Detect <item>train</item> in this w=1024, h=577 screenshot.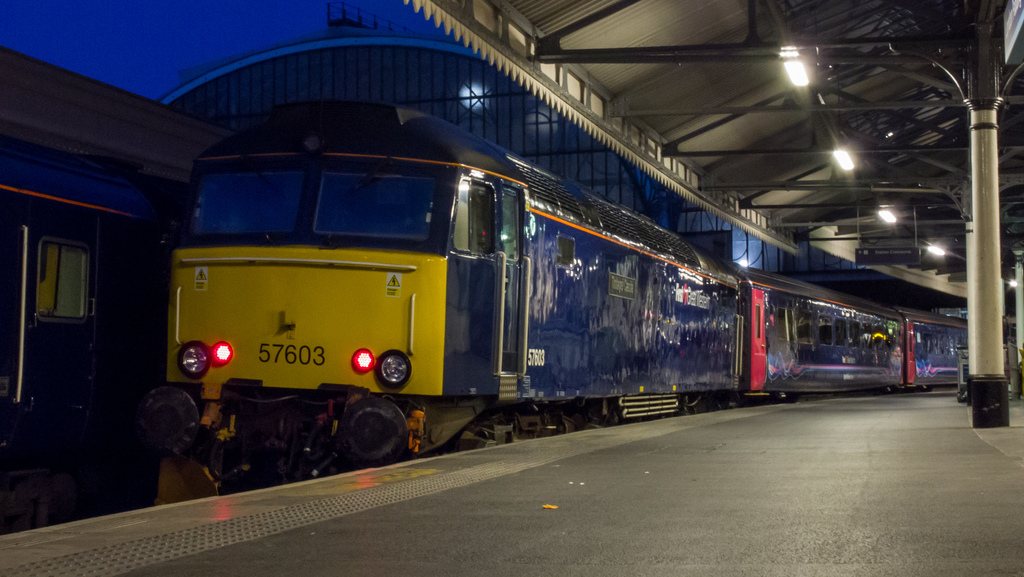
Detection: (131,99,966,501).
